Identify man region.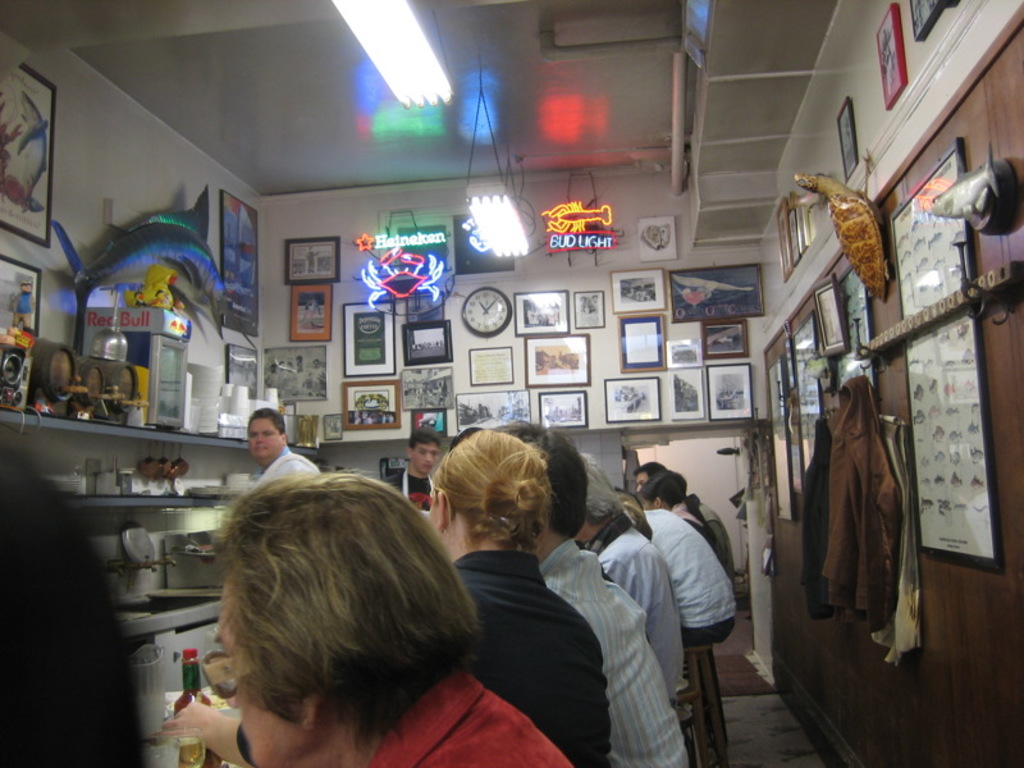
Region: detection(611, 484, 736, 648).
